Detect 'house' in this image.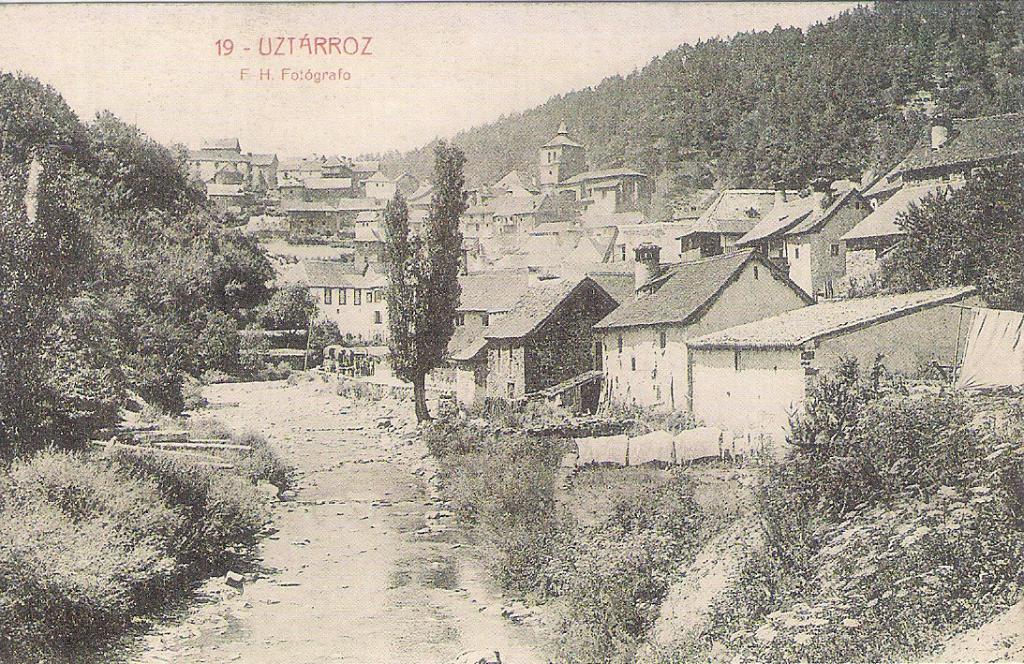
Detection: bbox=(900, 104, 1023, 178).
